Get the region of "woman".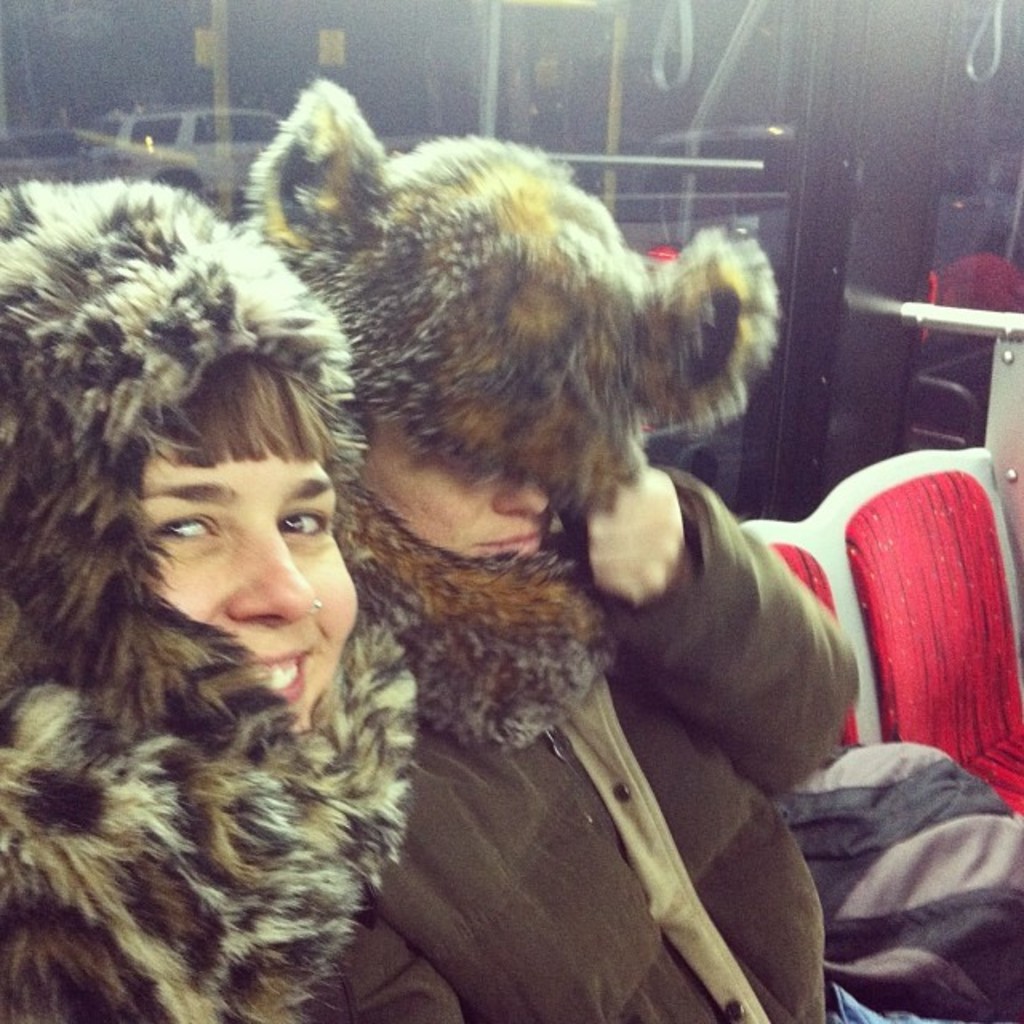
[left=0, top=187, right=515, bottom=1022].
